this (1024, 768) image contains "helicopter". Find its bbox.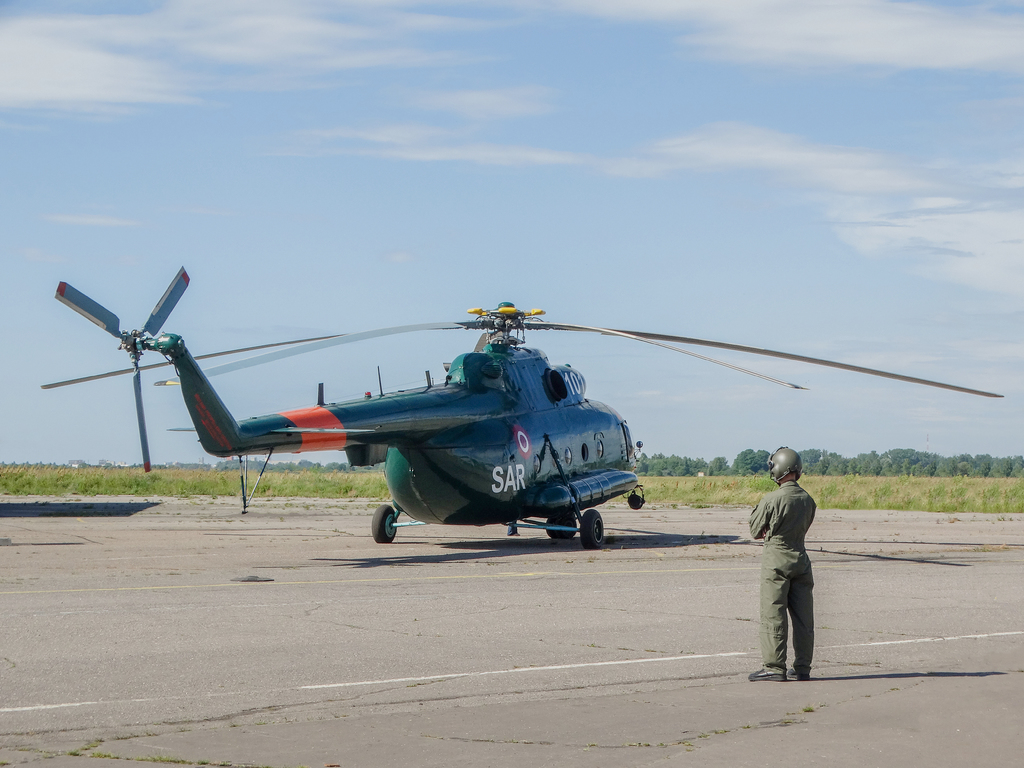
left=38, top=266, right=1003, bottom=548.
